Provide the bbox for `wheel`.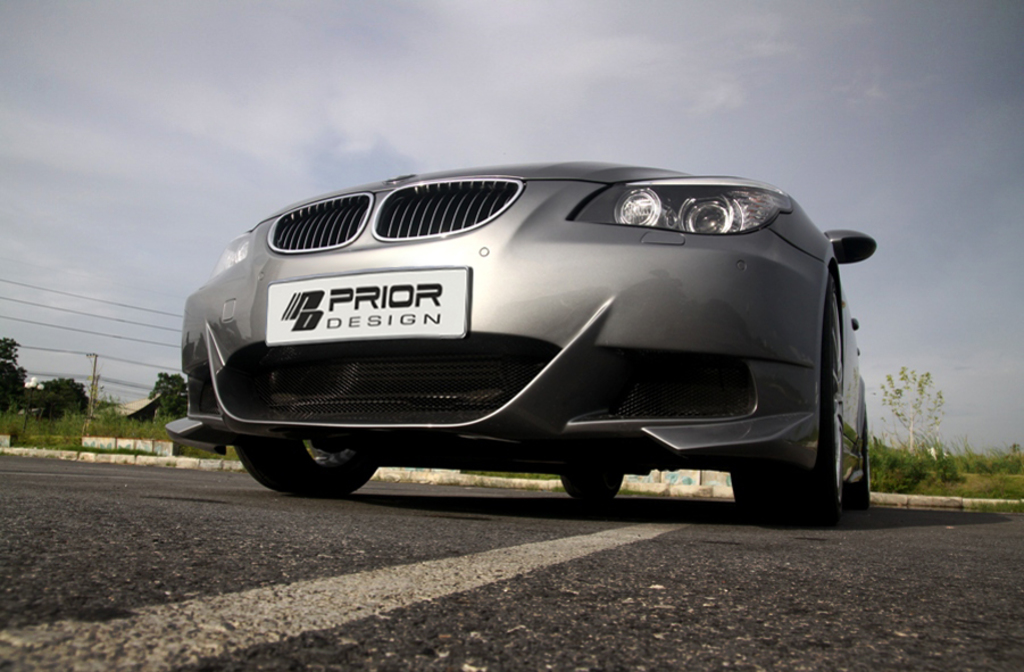
region(736, 294, 842, 523).
